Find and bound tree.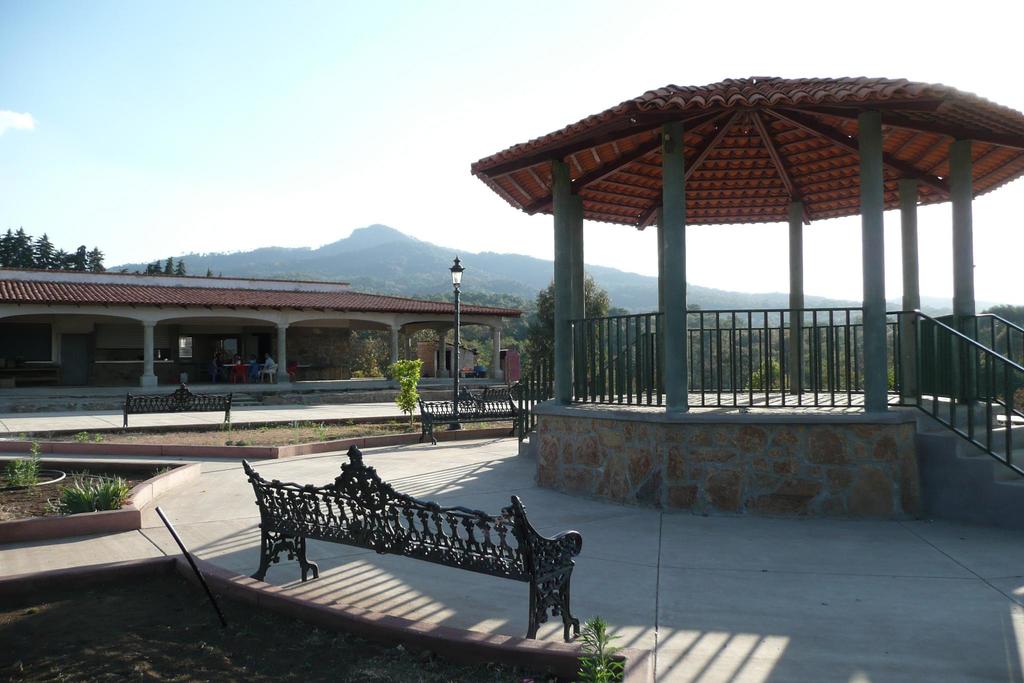
Bound: region(572, 618, 611, 682).
